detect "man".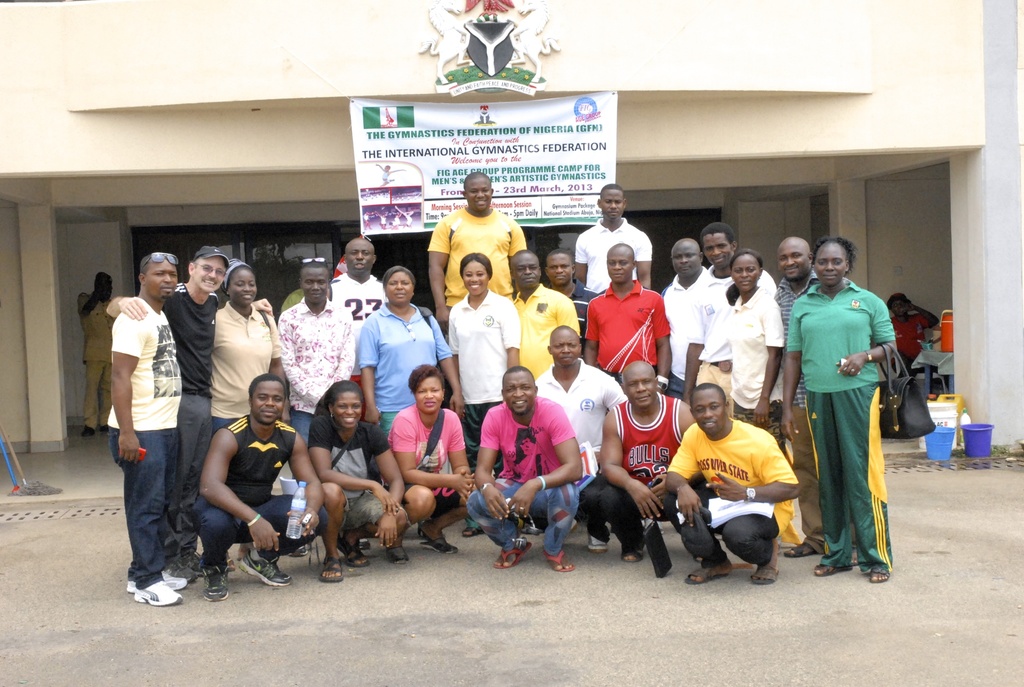
Detected at detection(105, 242, 274, 583).
